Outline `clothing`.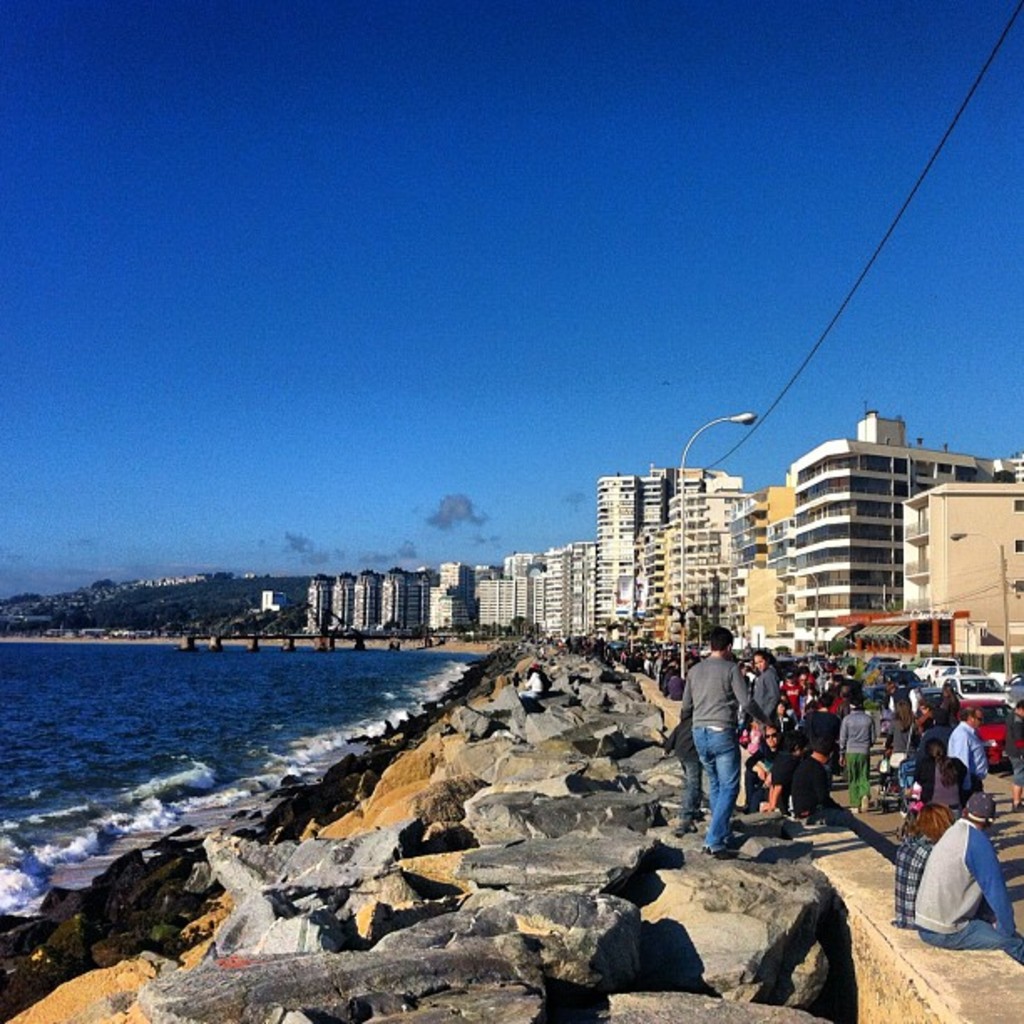
Outline: BBox(887, 806, 1022, 959).
